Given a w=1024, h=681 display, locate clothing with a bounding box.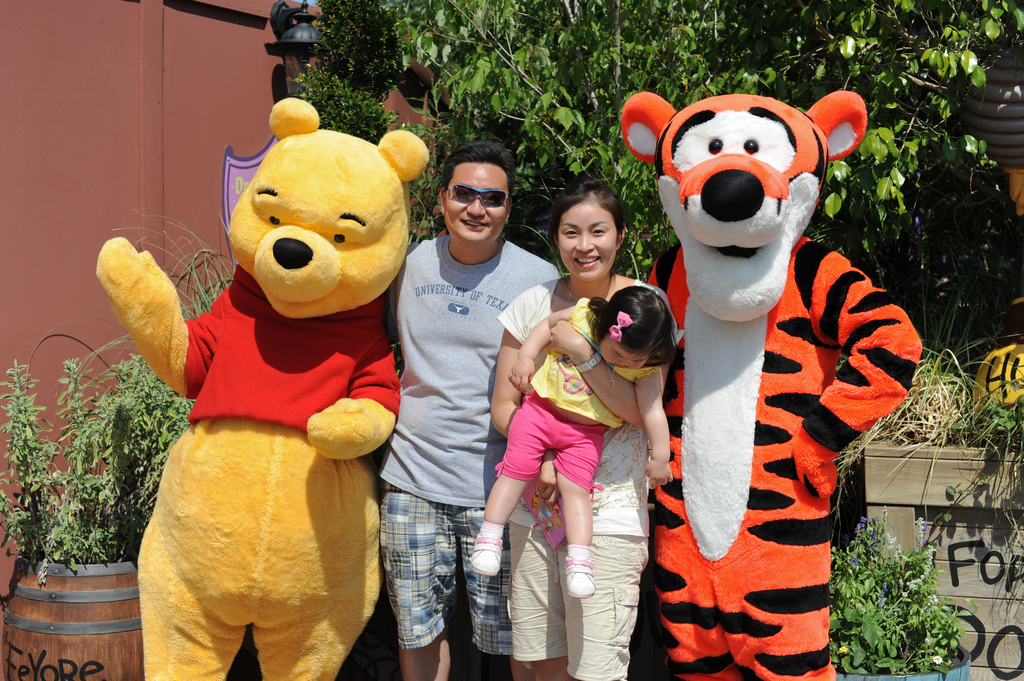
Located: box=[385, 233, 564, 638].
